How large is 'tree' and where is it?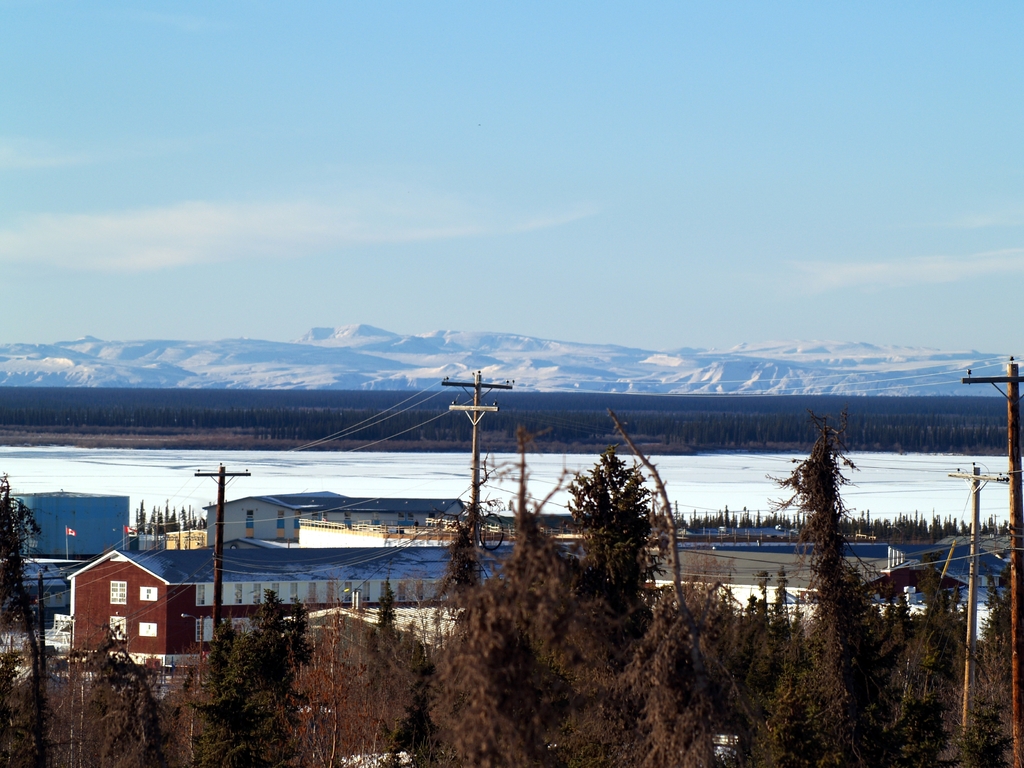
Bounding box: (759, 422, 1023, 767).
